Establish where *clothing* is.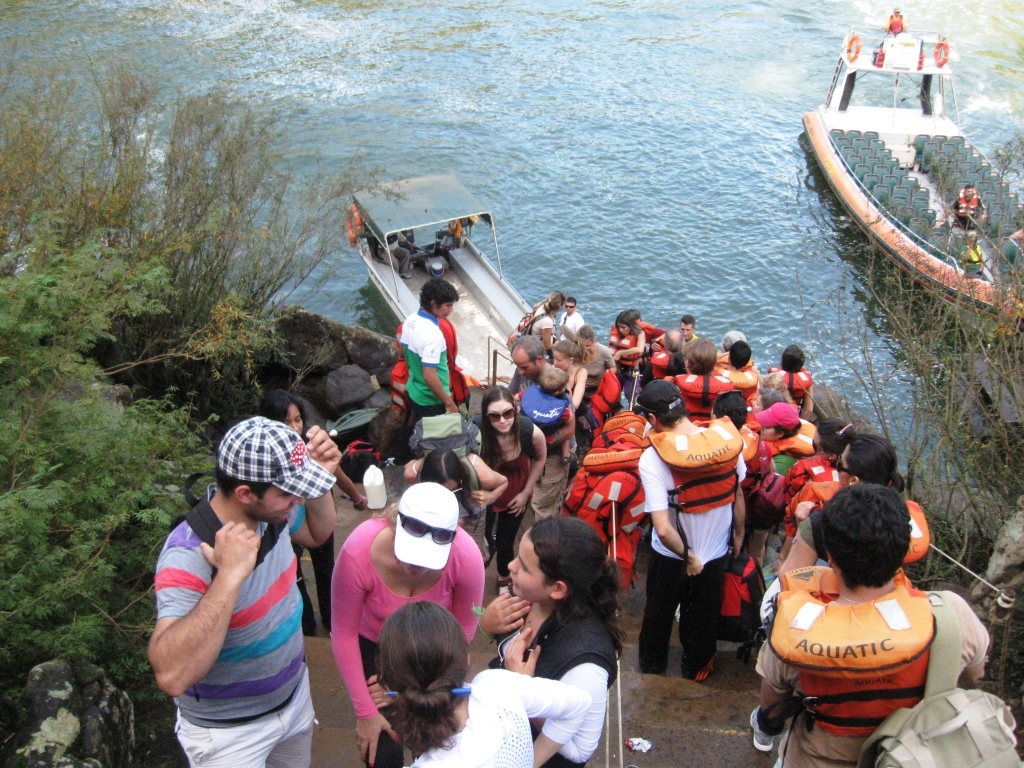
Established at locate(788, 451, 831, 504).
